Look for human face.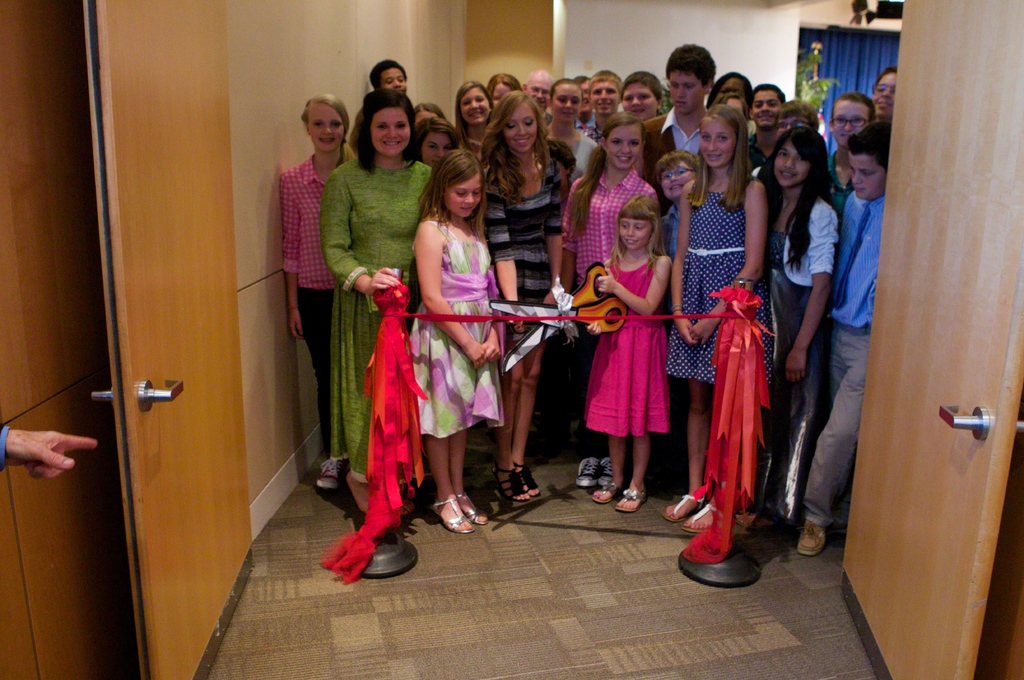
Found: {"left": 621, "top": 83, "right": 656, "bottom": 121}.
